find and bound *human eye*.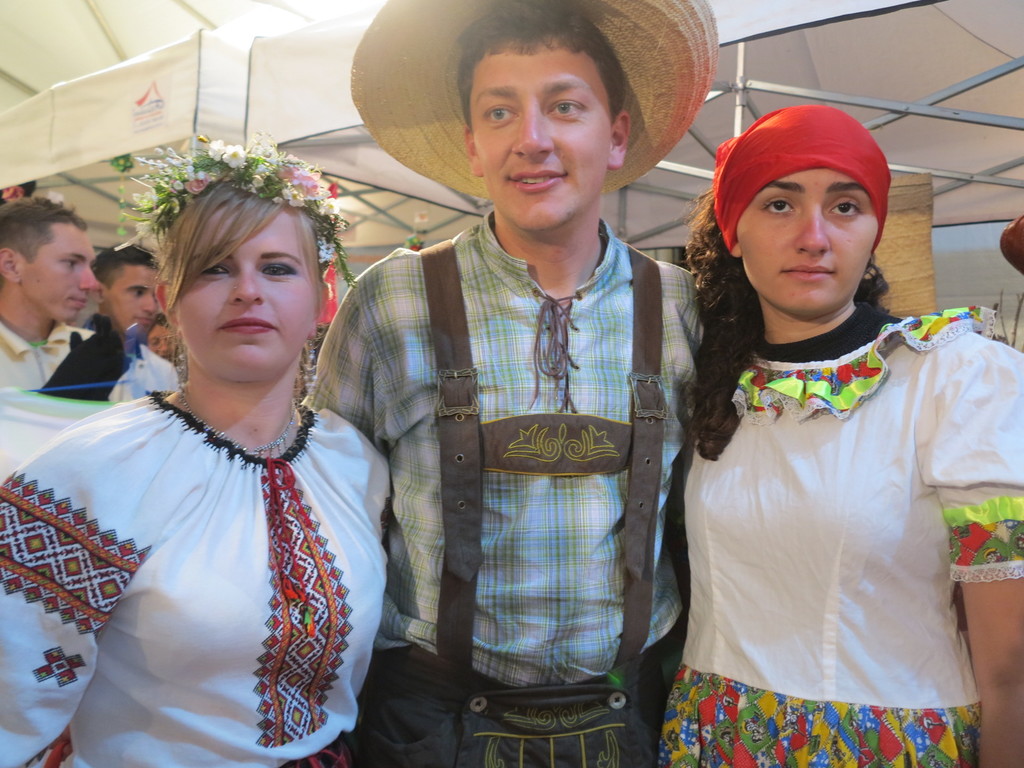
Bound: region(551, 98, 583, 119).
